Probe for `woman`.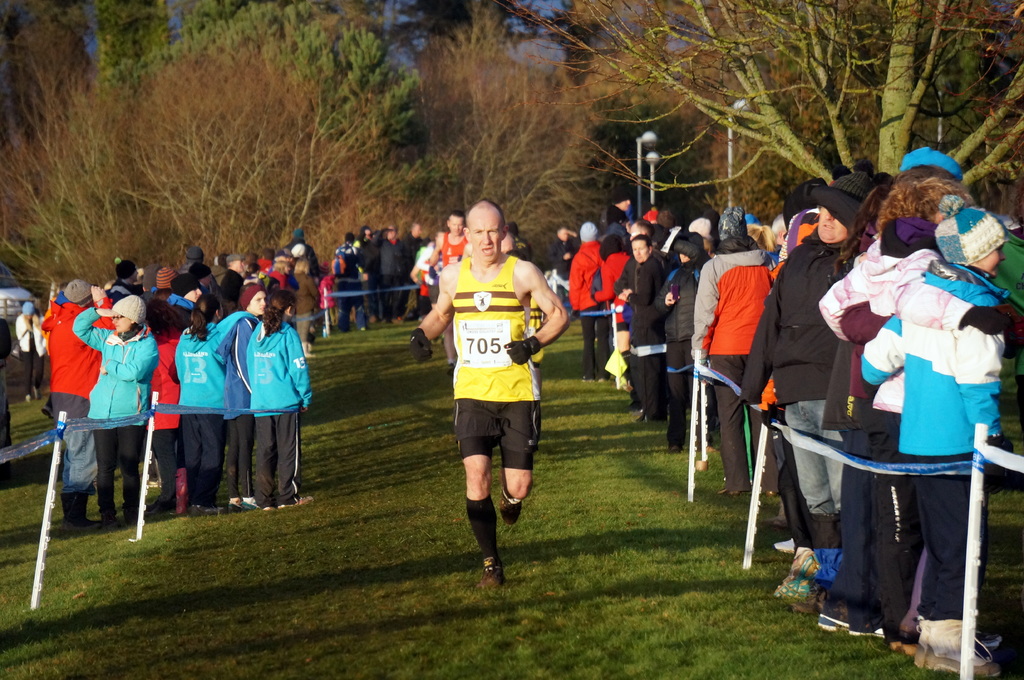
Probe result: crop(214, 283, 277, 498).
